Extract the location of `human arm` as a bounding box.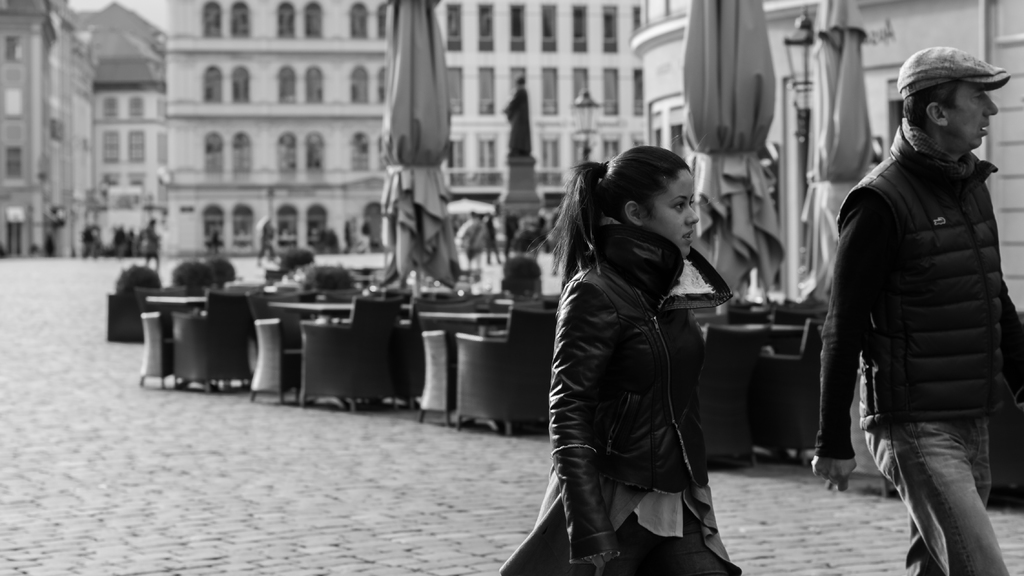
Rect(454, 227, 467, 243).
